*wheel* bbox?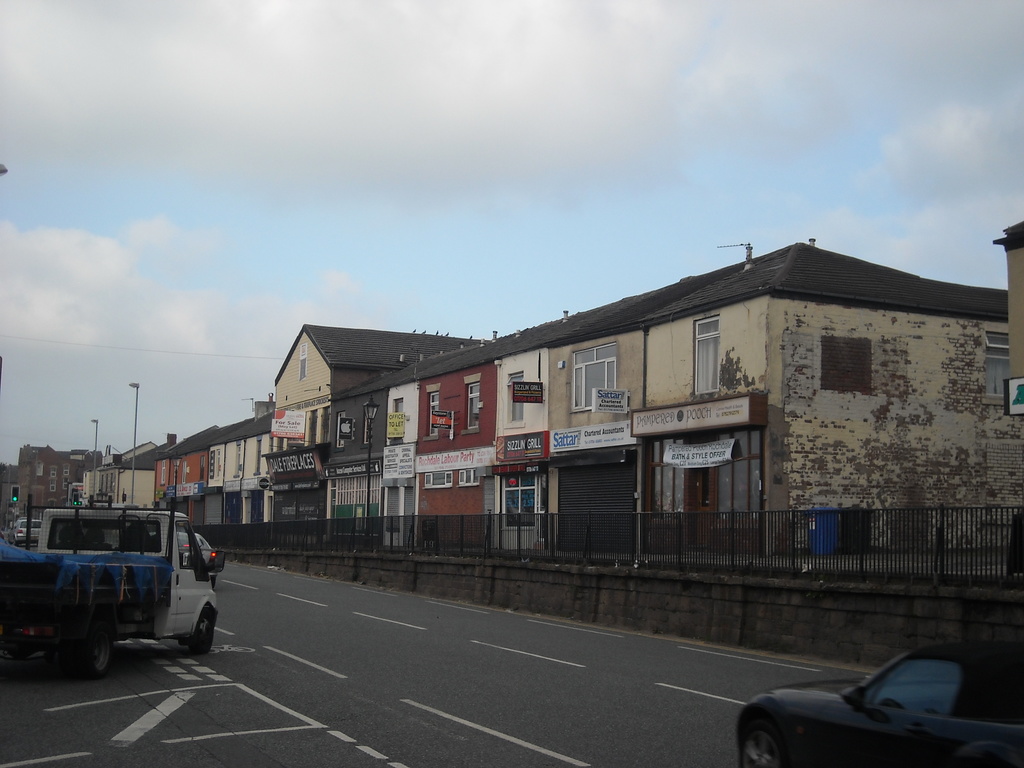
[739,720,787,767]
